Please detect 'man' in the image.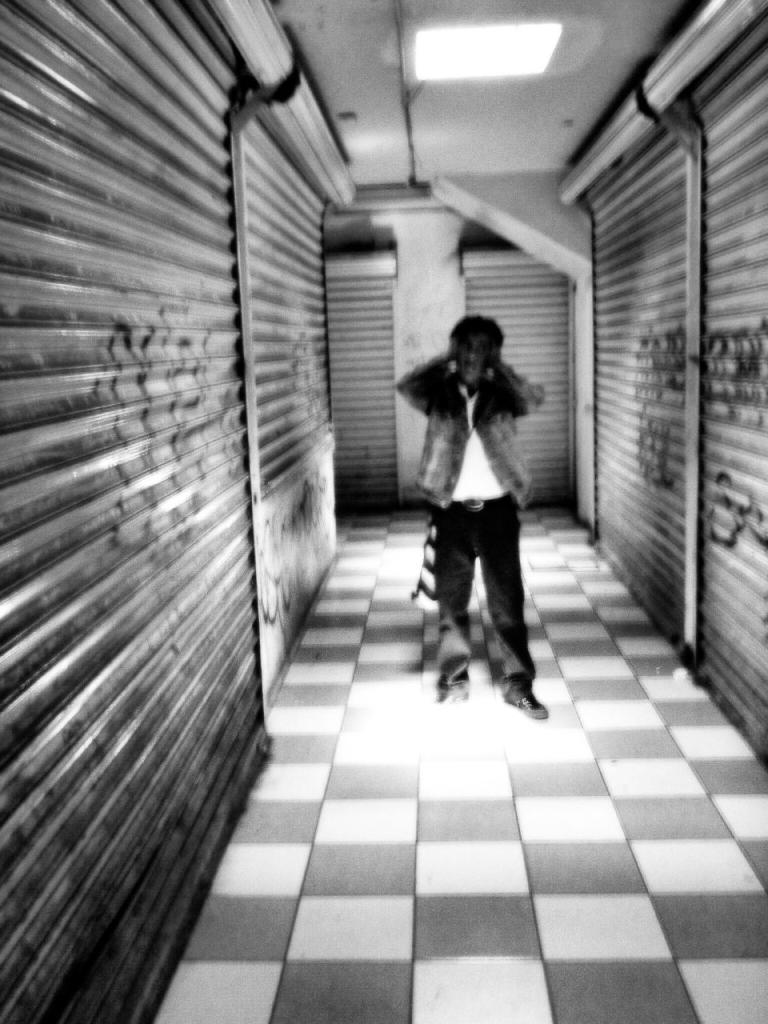
crop(398, 296, 566, 725).
